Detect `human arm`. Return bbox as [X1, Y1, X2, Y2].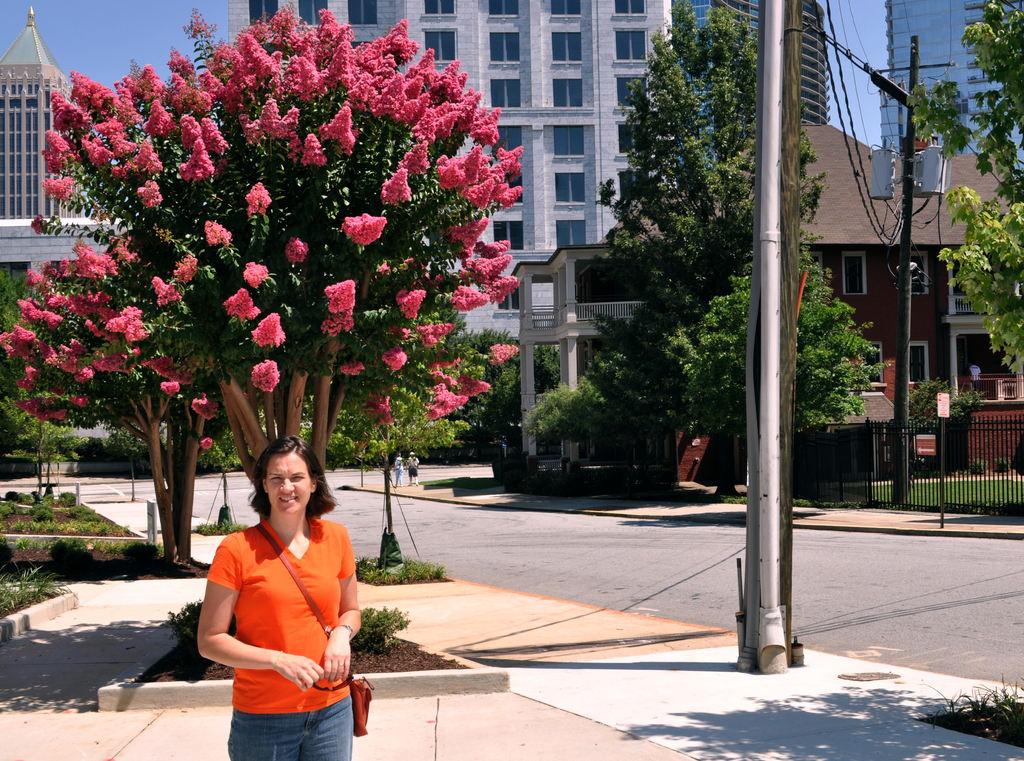
[322, 522, 369, 685].
